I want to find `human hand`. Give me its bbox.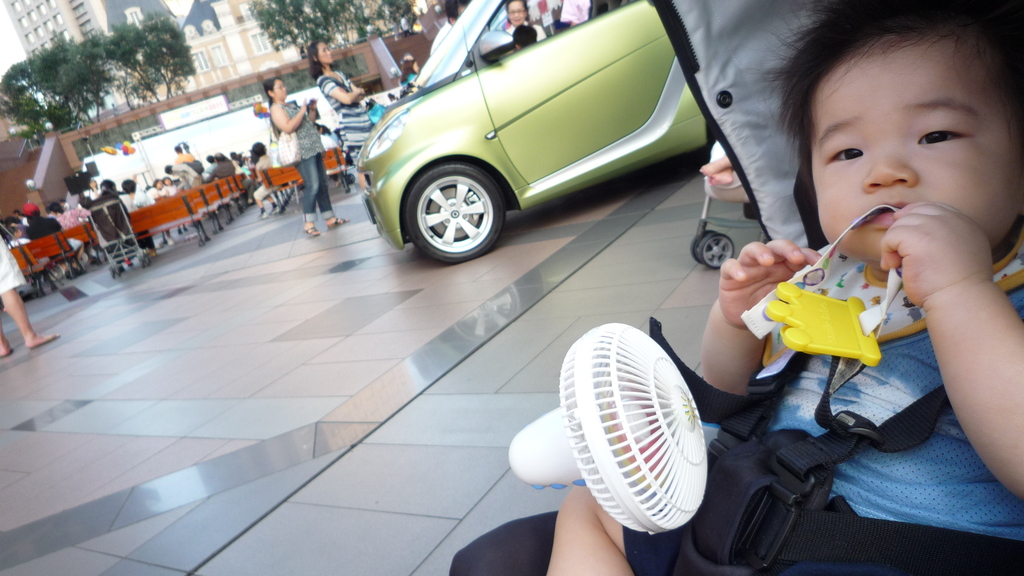
(308,97,319,112).
